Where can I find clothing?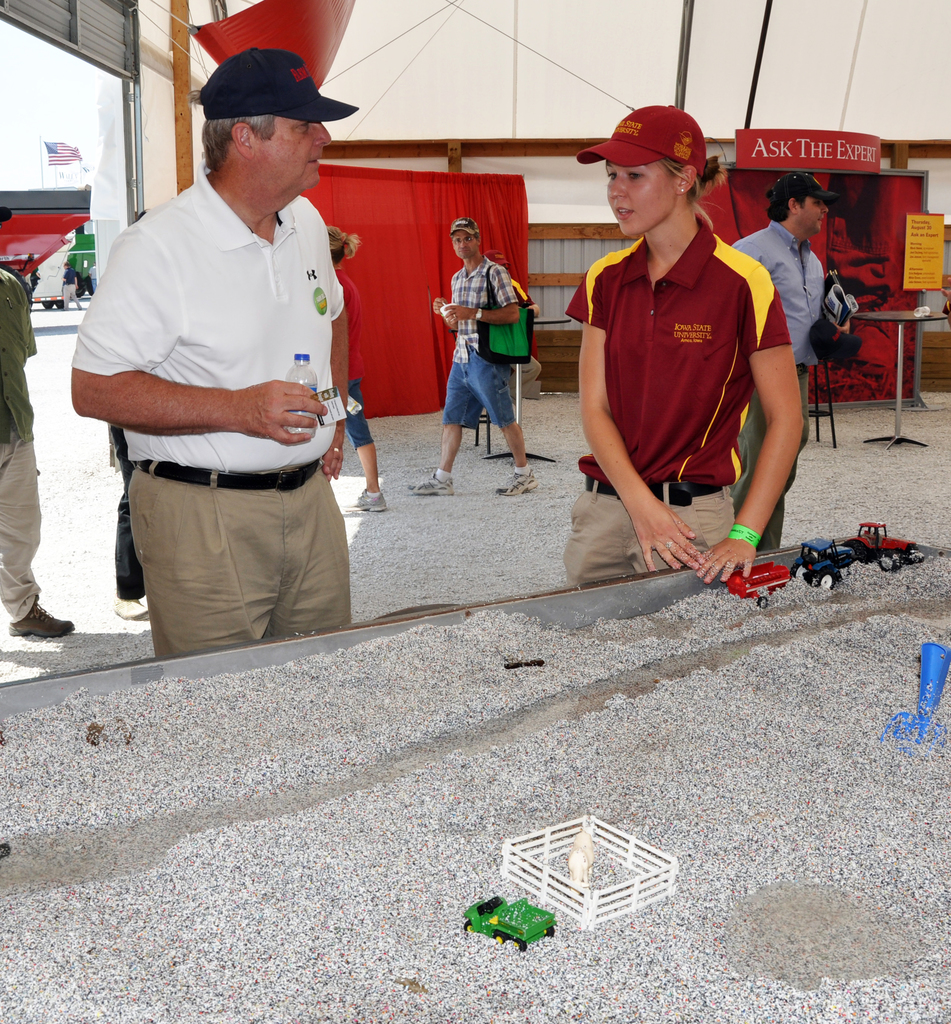
You can find it at (563,214,788,588).
